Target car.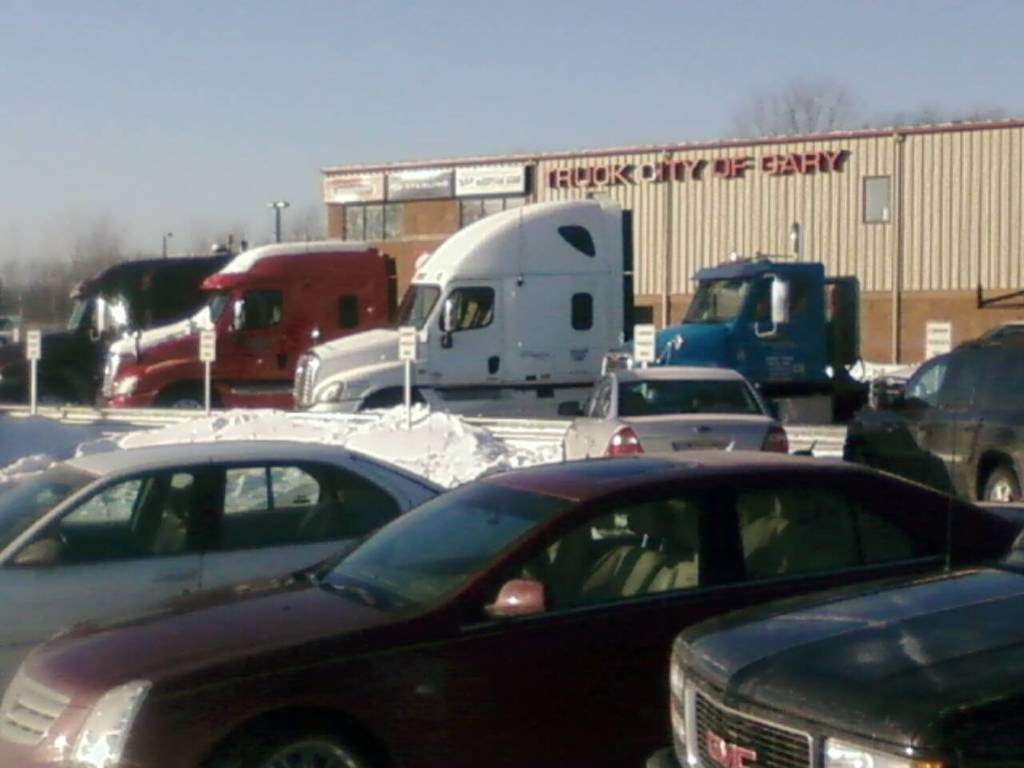
Target region: 840, 326, 1023, 502.
